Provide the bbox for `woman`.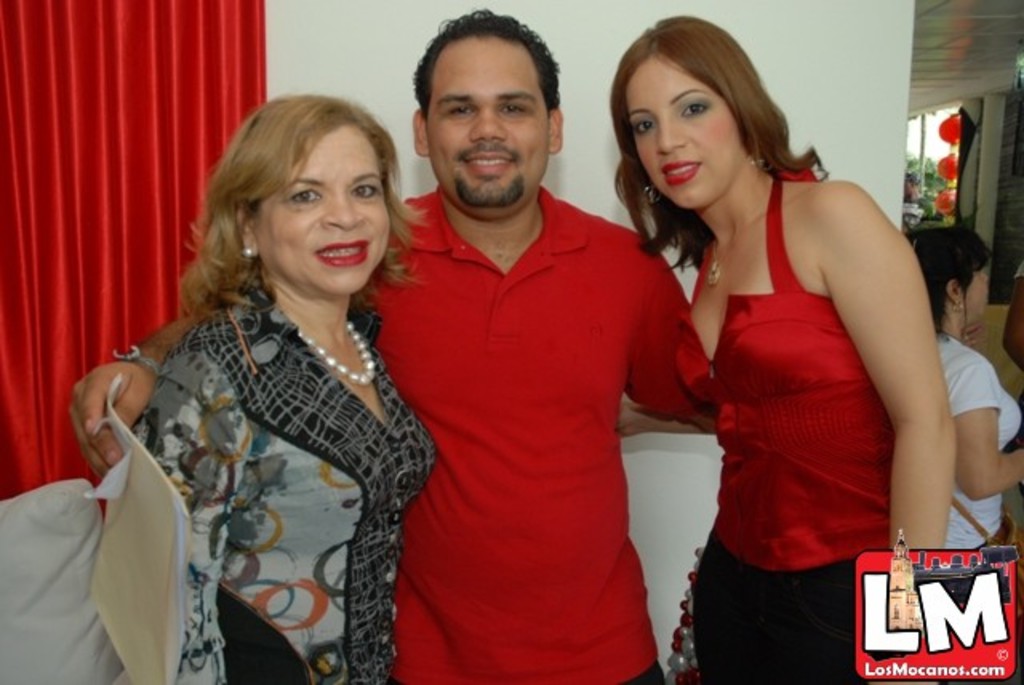
606:18:957:683.
